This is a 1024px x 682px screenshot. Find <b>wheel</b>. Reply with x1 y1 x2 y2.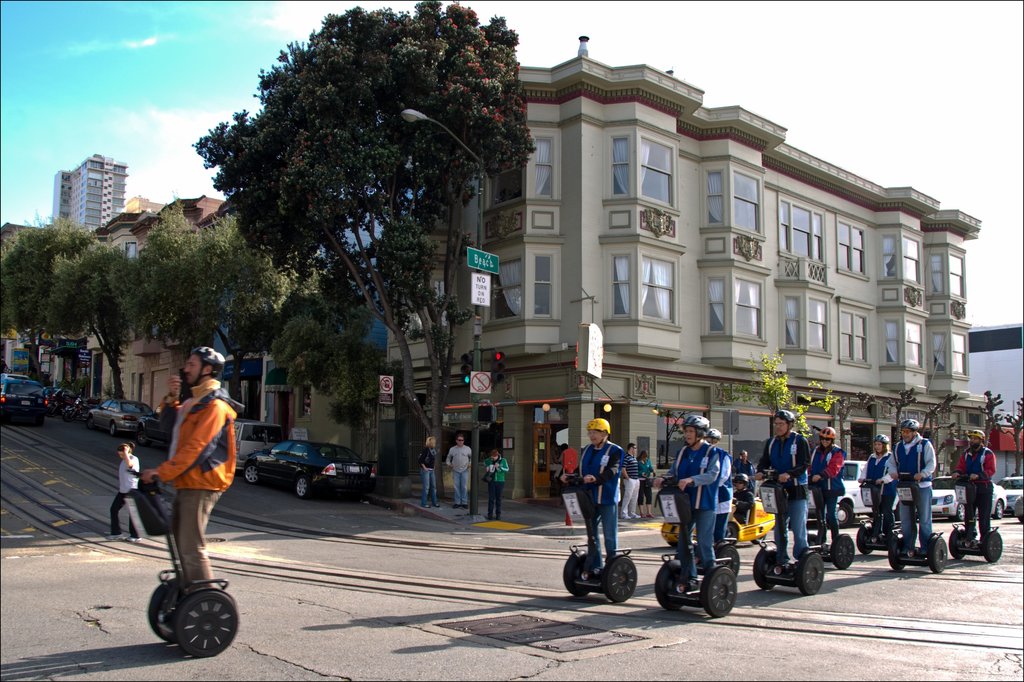
181 594 241 658.
